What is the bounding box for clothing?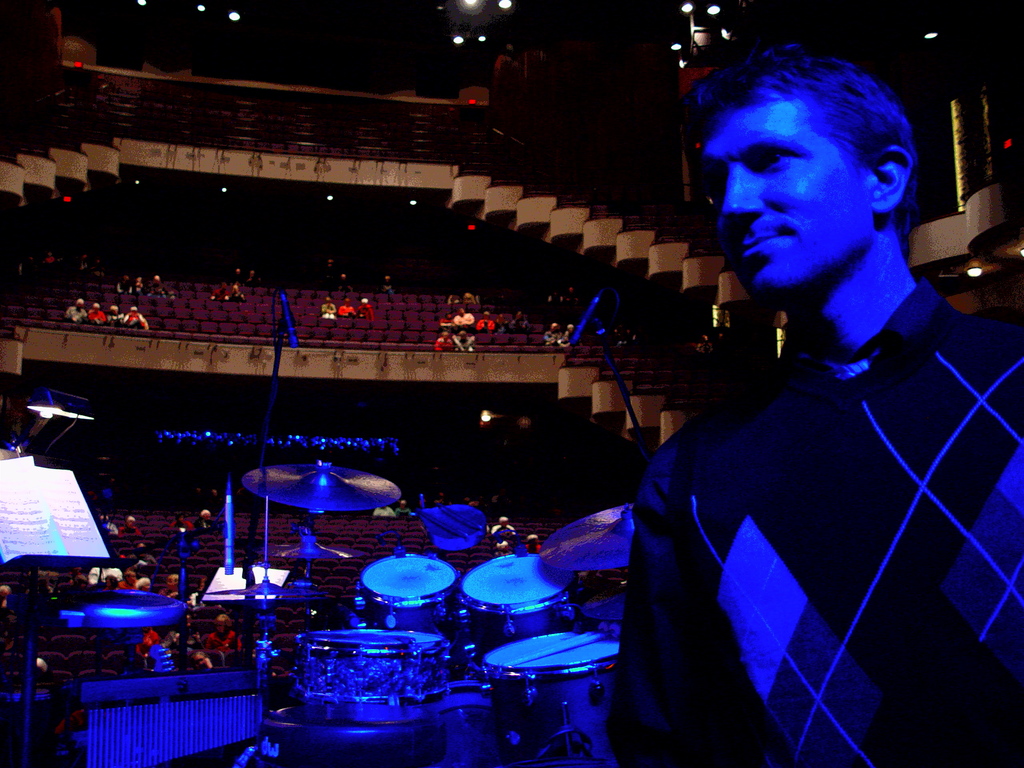
[604, 274, 1023, 767].
